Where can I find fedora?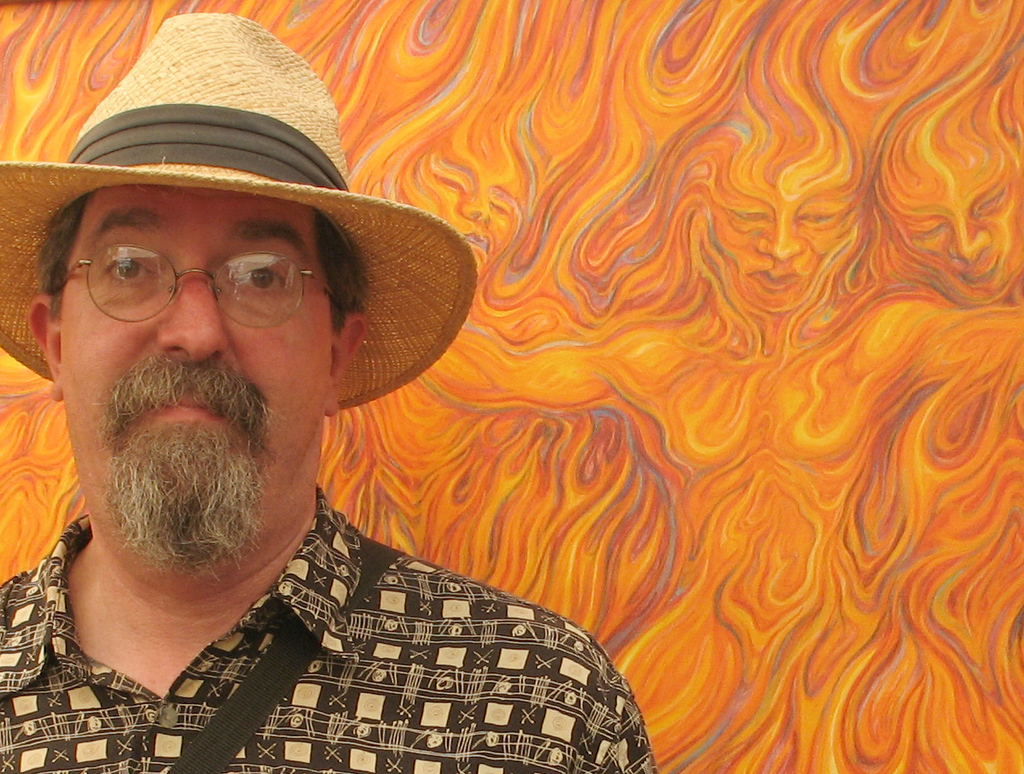
You can find it at 7, 20, 488, 389.
